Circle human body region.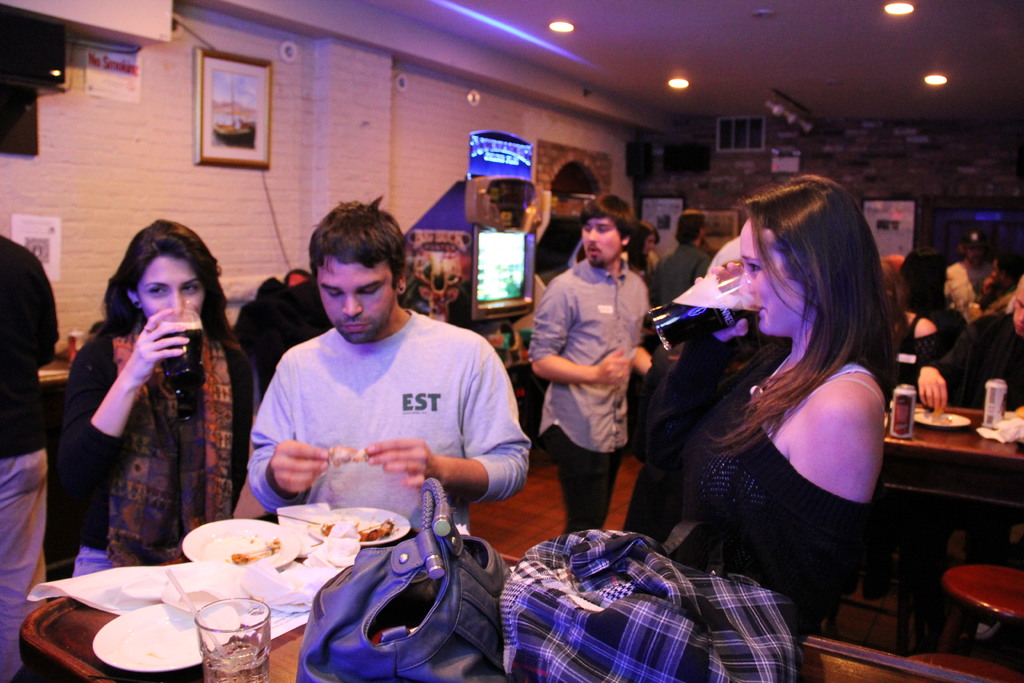
Region: rect(950, 223, 1018, 317).
